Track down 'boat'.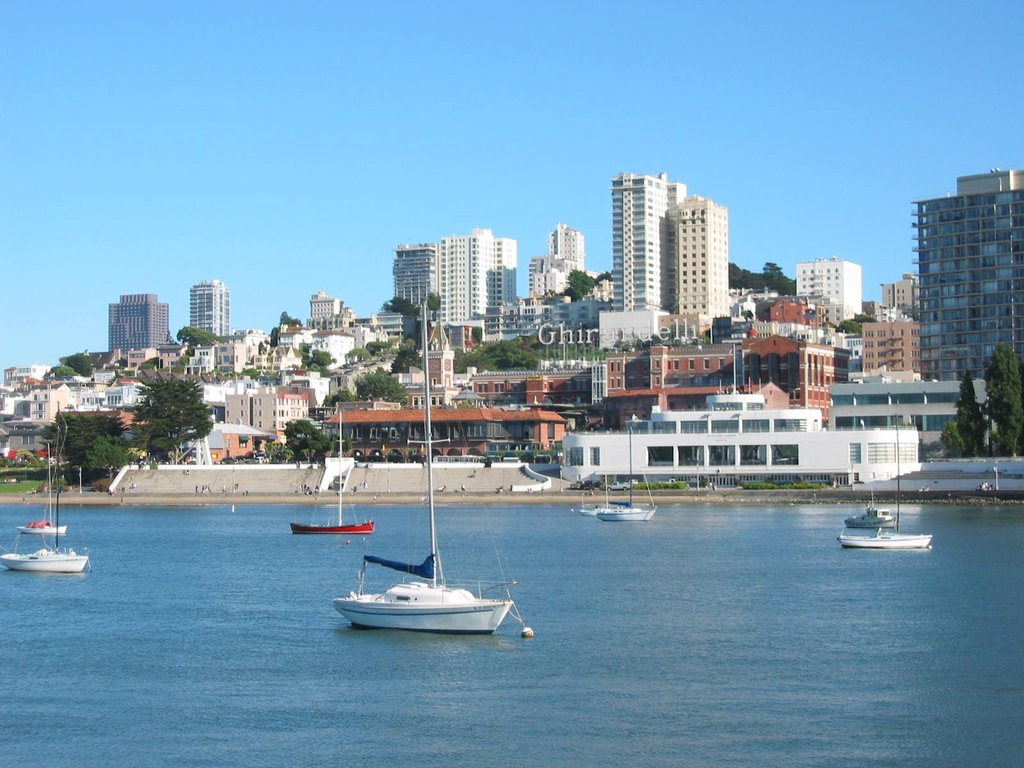
Tracked to (18,436,70,536).
